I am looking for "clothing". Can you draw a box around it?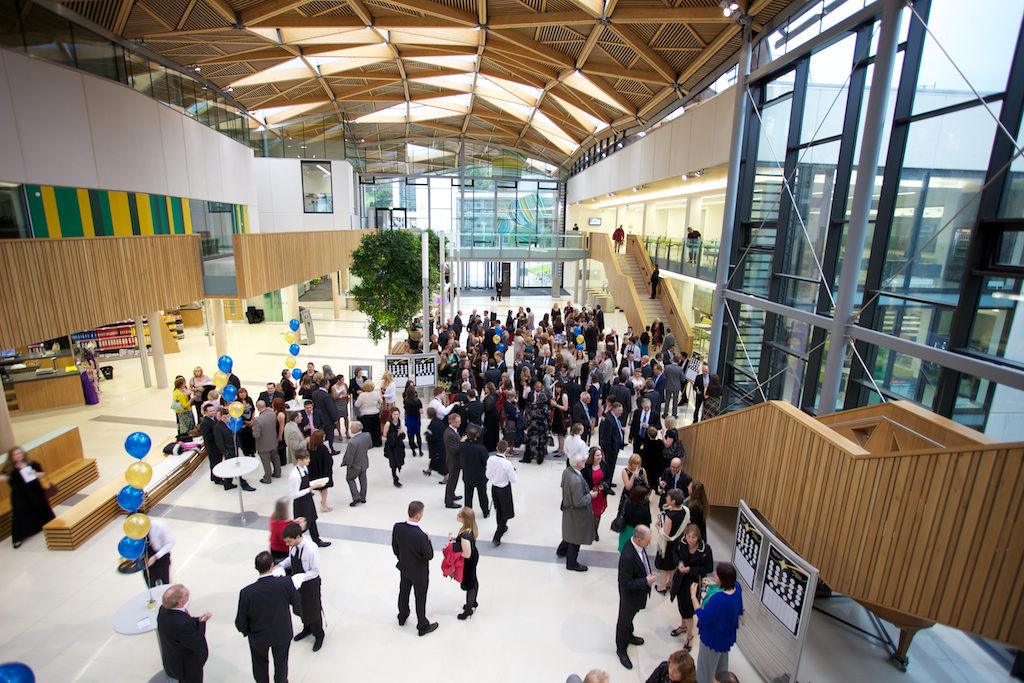
Sure, the bounding box is [335, 381, 348, 416].
